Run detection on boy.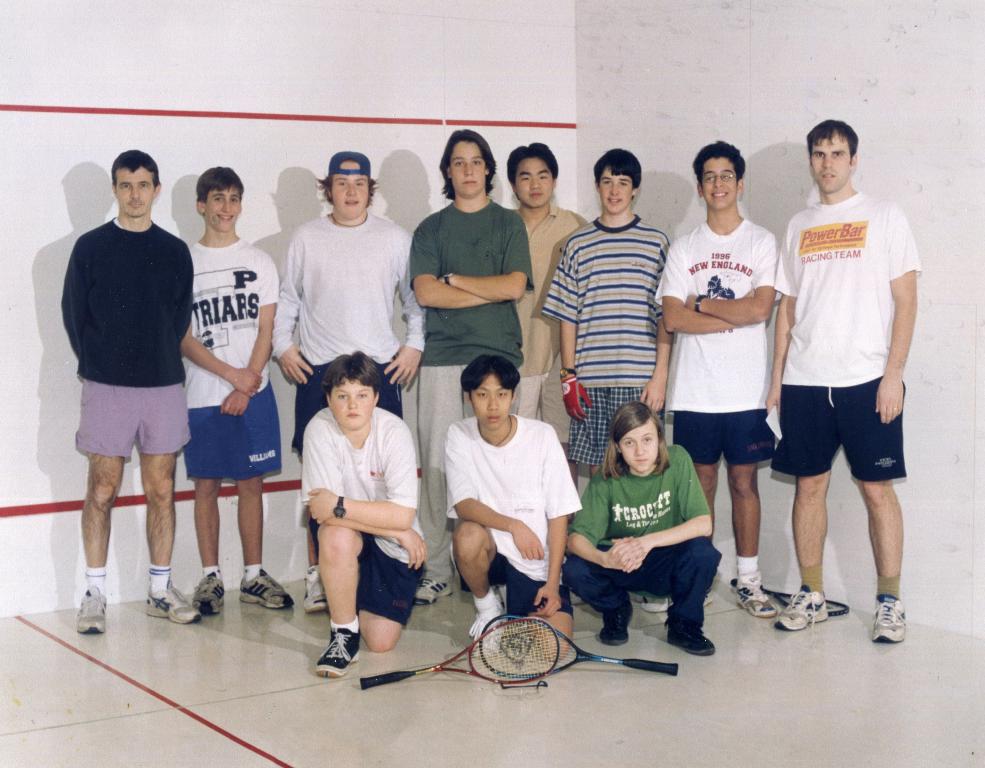
Result: pyautogui.locateOnScreen(299, 355, 436, 679).
